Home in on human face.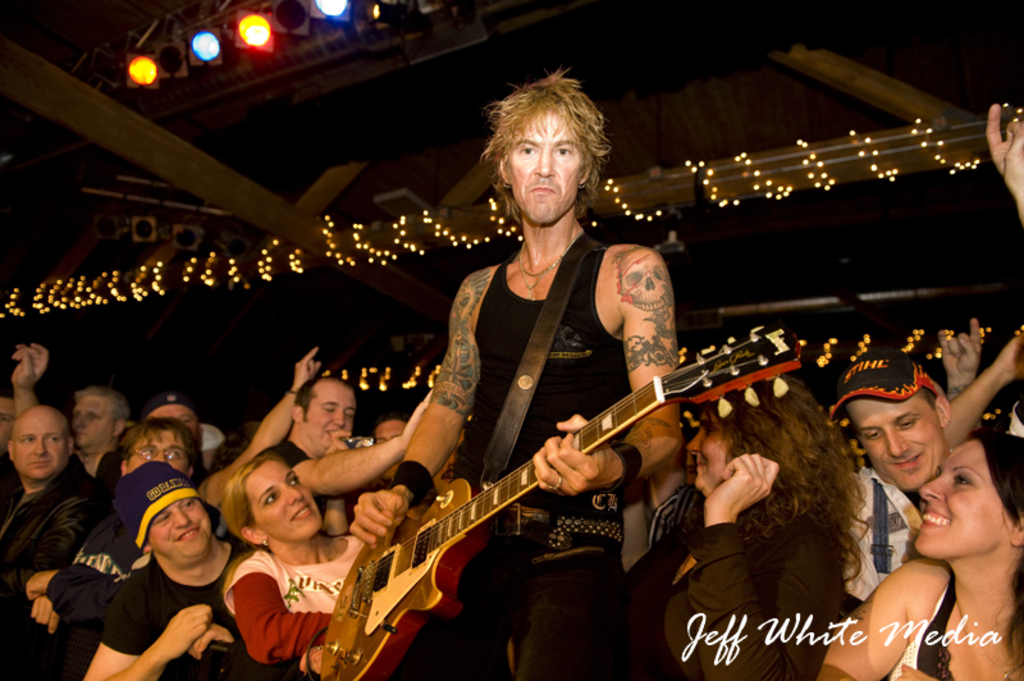
Homed in at detection(124, 429, 192, 484).
